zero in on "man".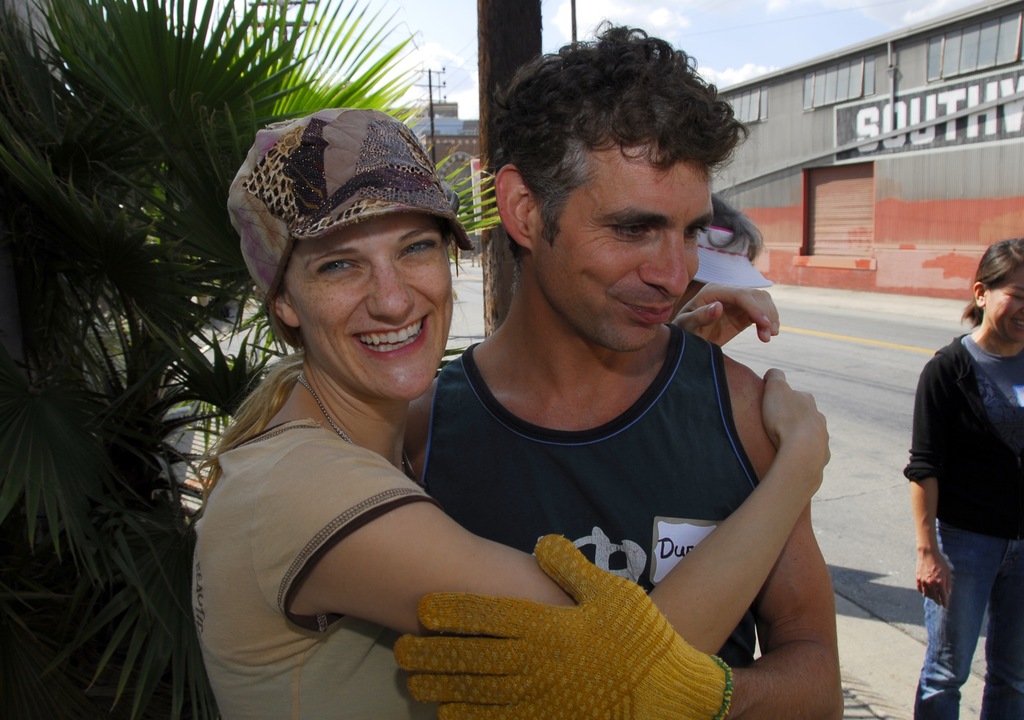
Zeroed in: [x1=294, y1=47, x2=879, y2=716].
